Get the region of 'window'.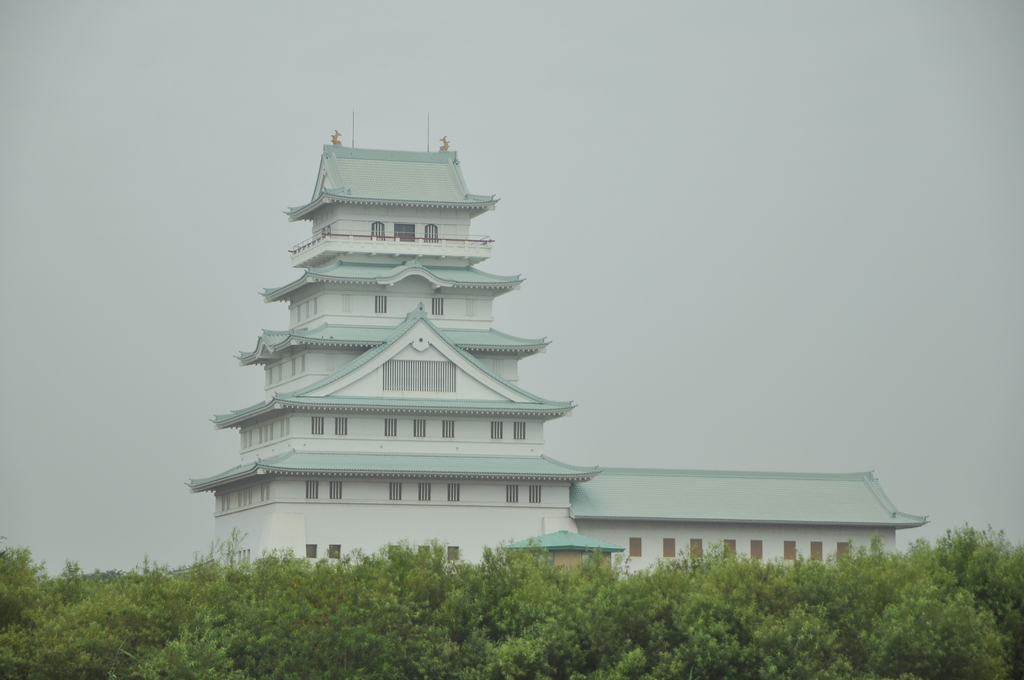
bbox=[420, 482, 433, 505].
